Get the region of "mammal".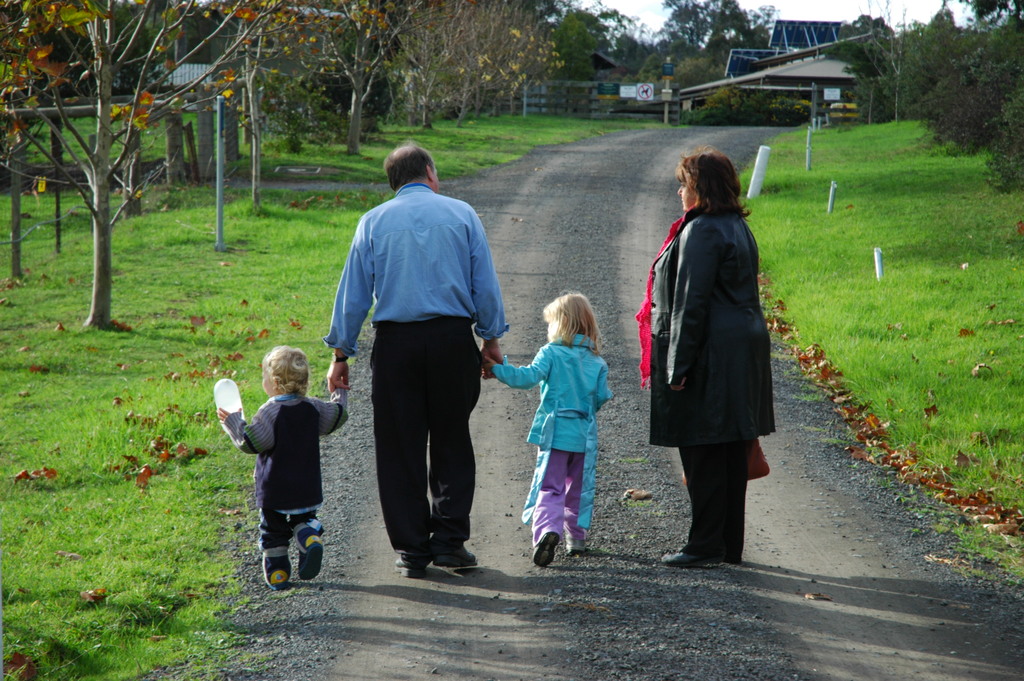
detection(484, 288, 614, 567).
